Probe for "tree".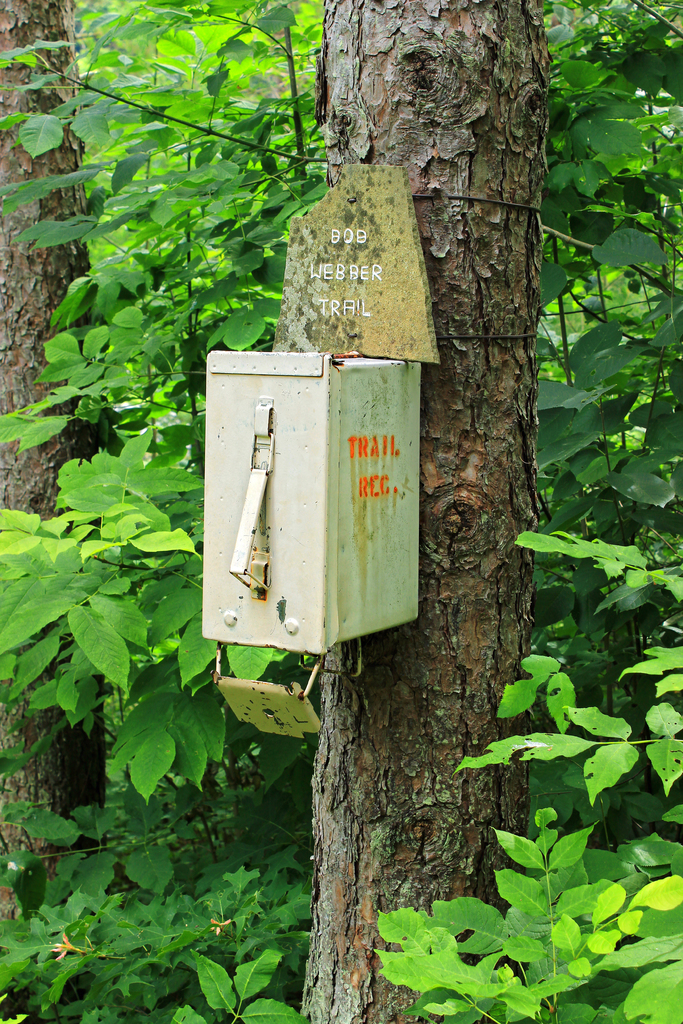
Probe result: {"left": 0, "top": 0, "right": 682, "bottom": 1023}.
